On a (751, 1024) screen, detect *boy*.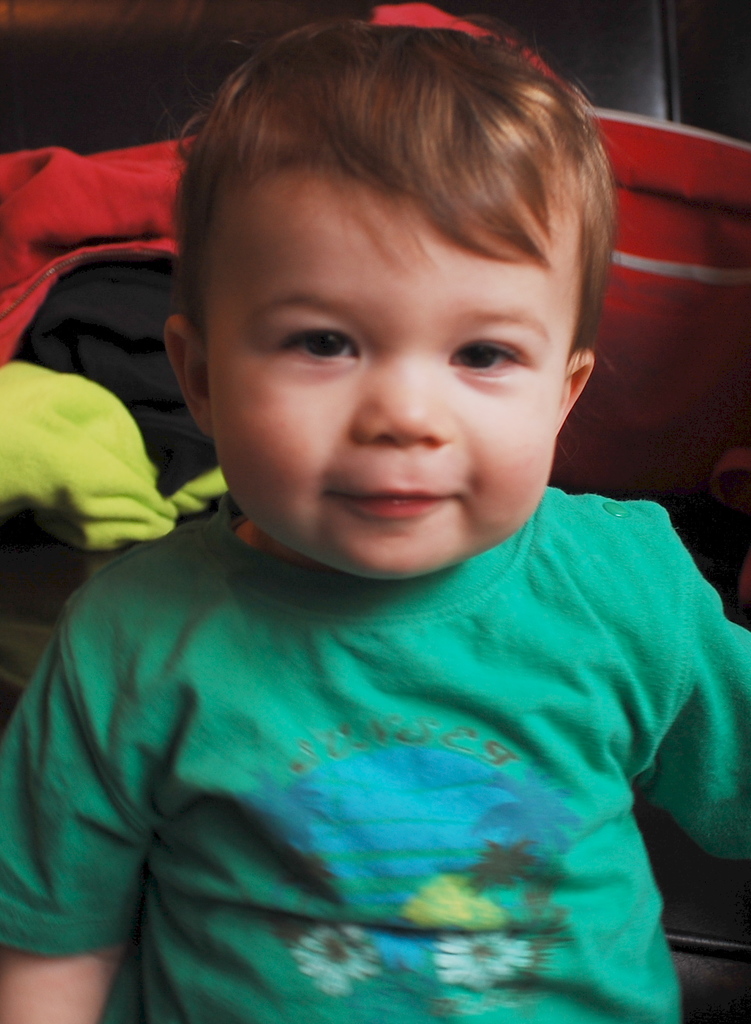
crop(0, 16, 749, 1020).
